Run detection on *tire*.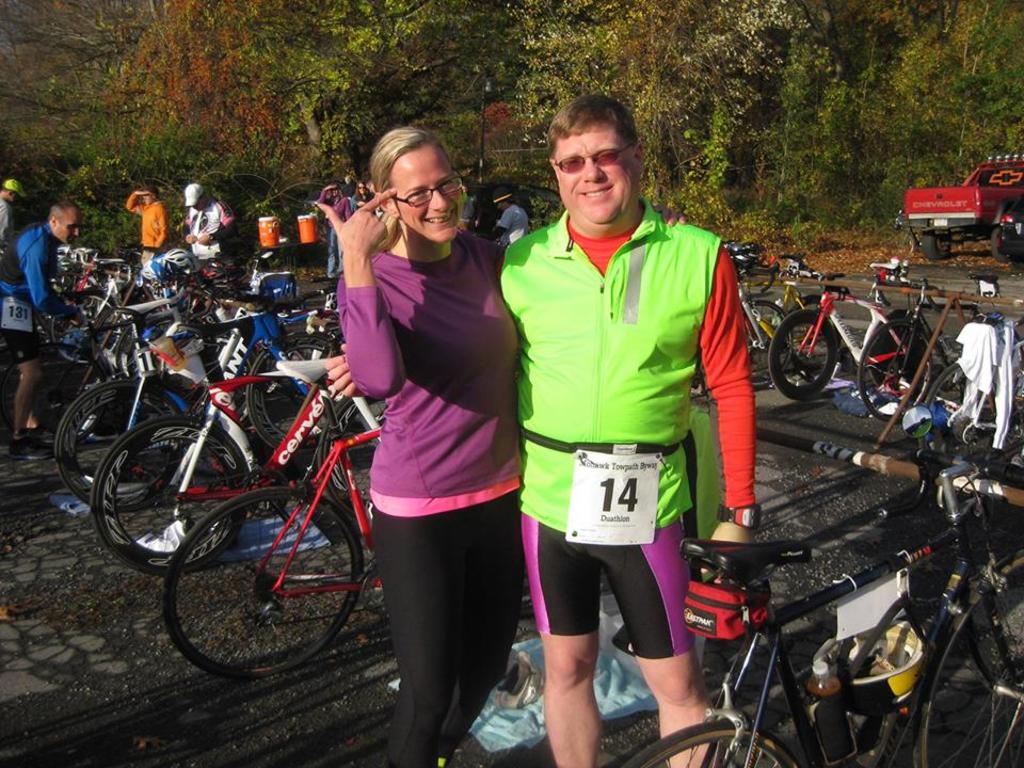
Result: bbox=(857, 320, 932, 421).
